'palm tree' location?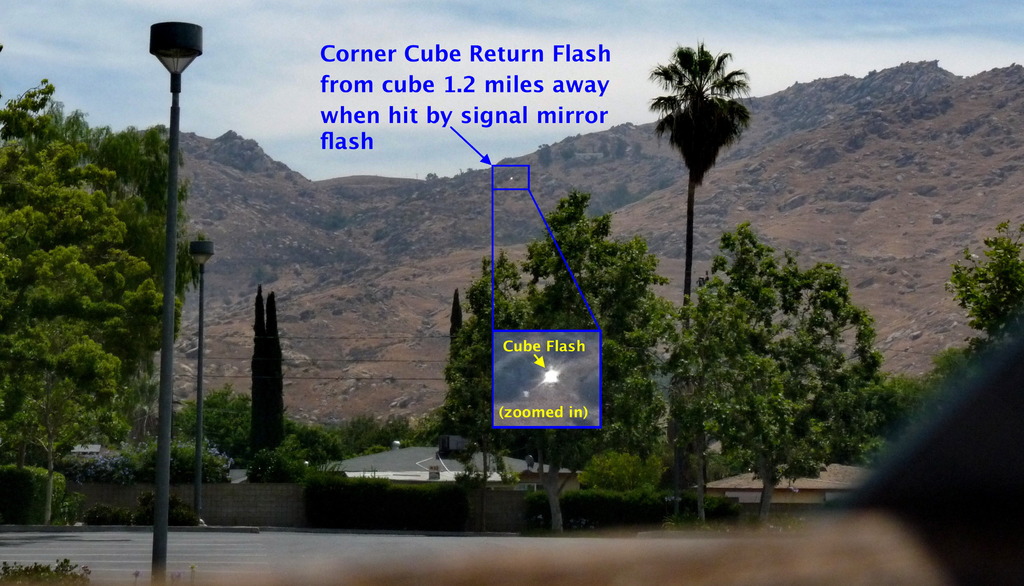
detection(547, 200, 602, 369)
